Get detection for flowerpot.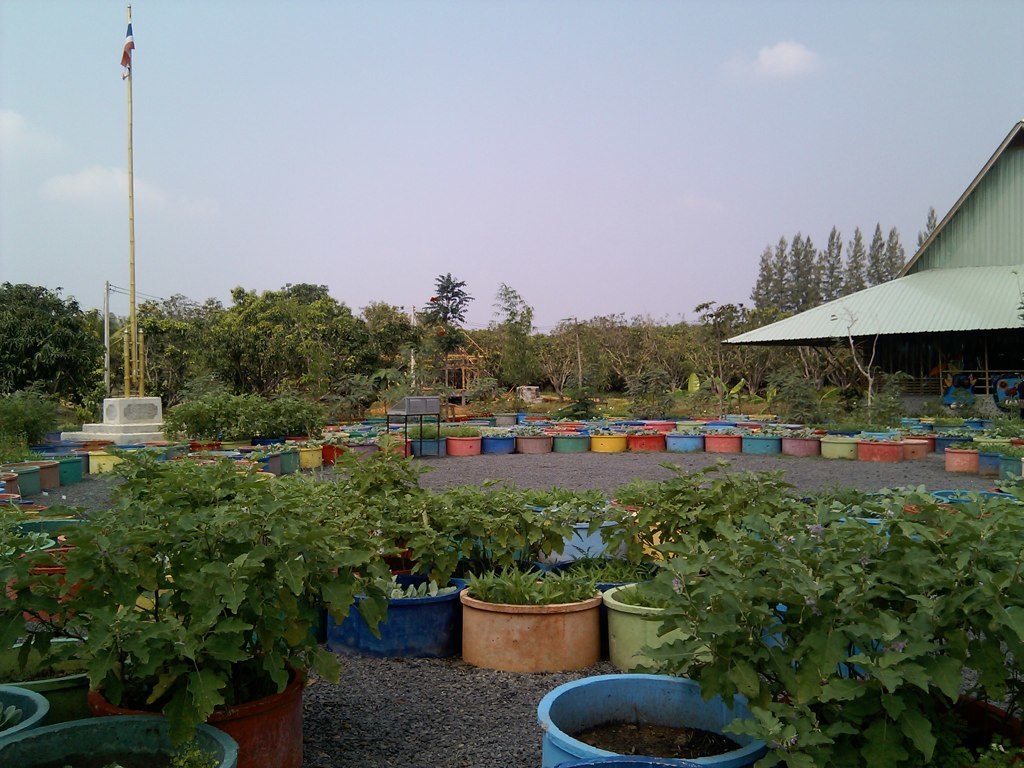
Detection: [58, 457, 89, 486].
